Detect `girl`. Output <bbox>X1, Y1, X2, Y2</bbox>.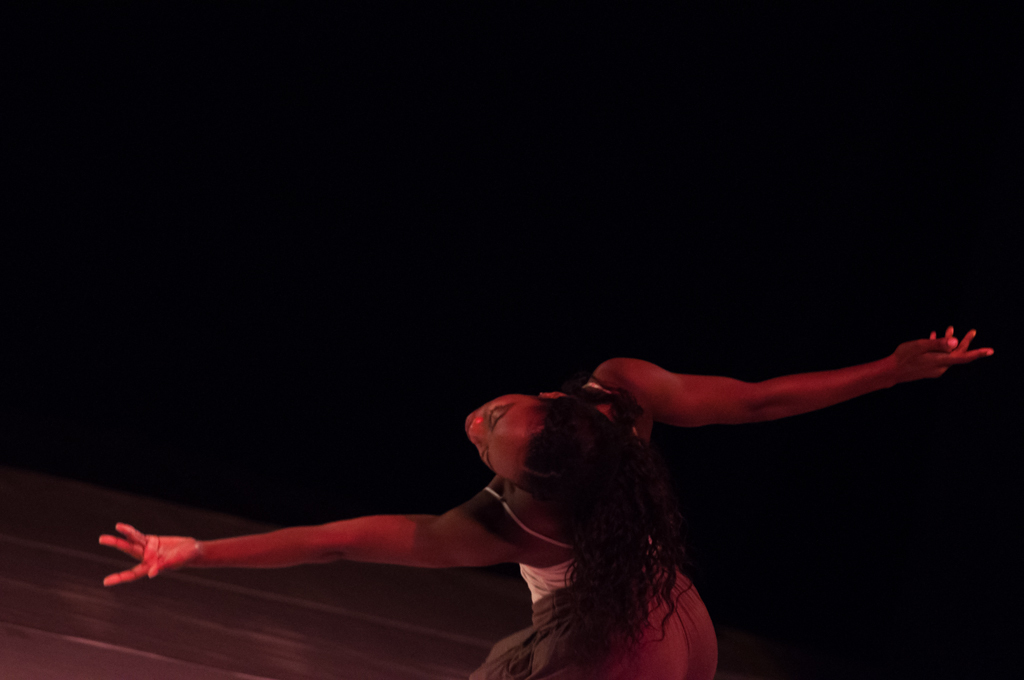
<bbox>98, 357, 995, 679</bbox>.
